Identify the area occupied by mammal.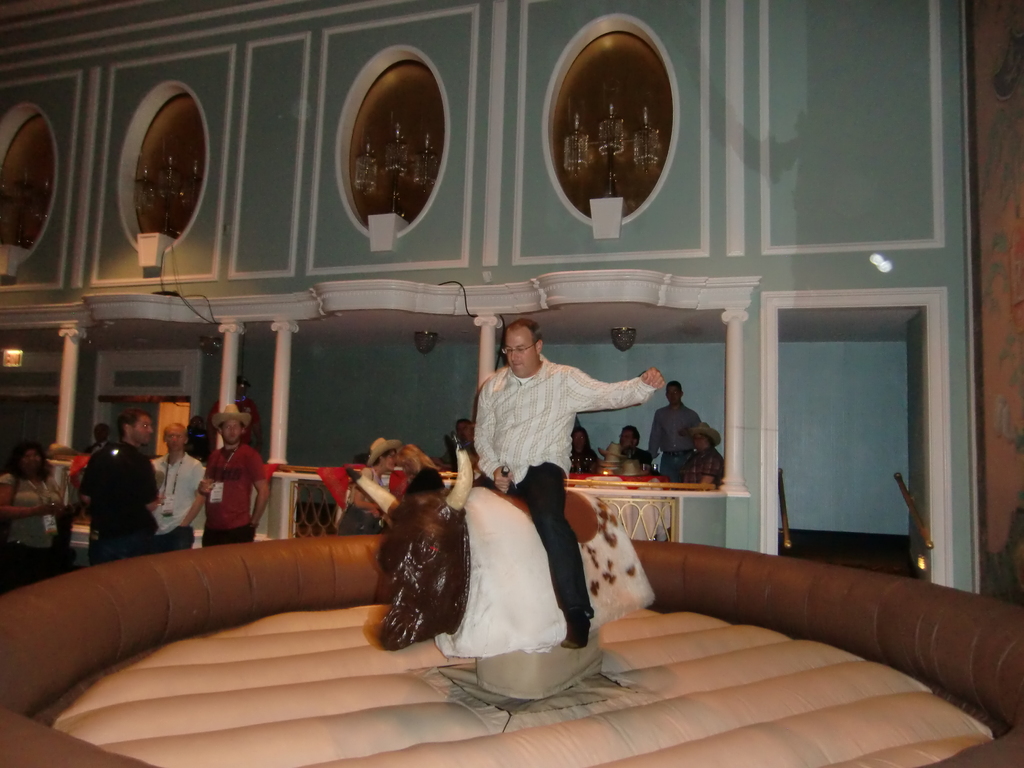
Area: left=568, top=425, right=605, bottom=470.
